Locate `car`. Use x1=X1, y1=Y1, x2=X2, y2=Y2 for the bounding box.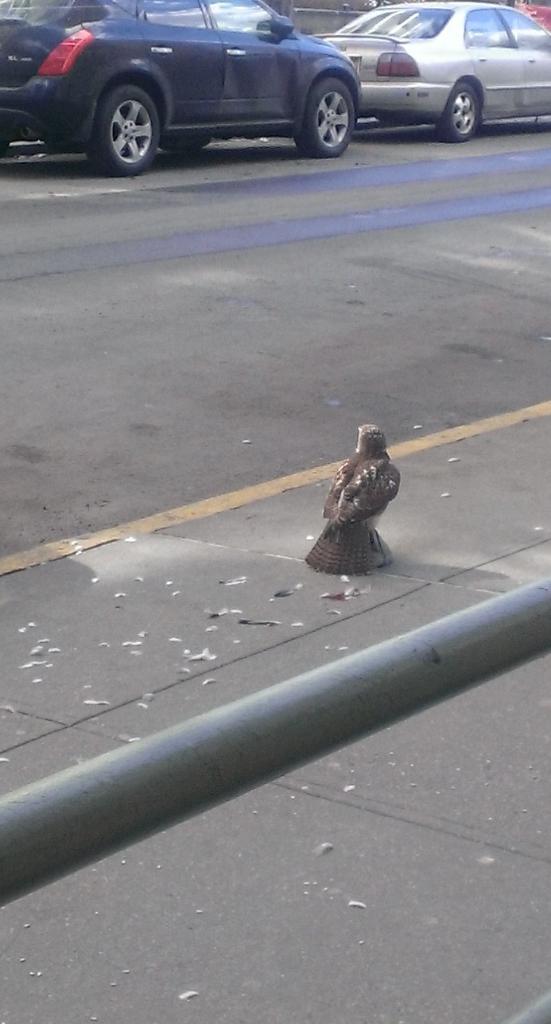
x1=319, y1=0, x2=550, y2=142.
